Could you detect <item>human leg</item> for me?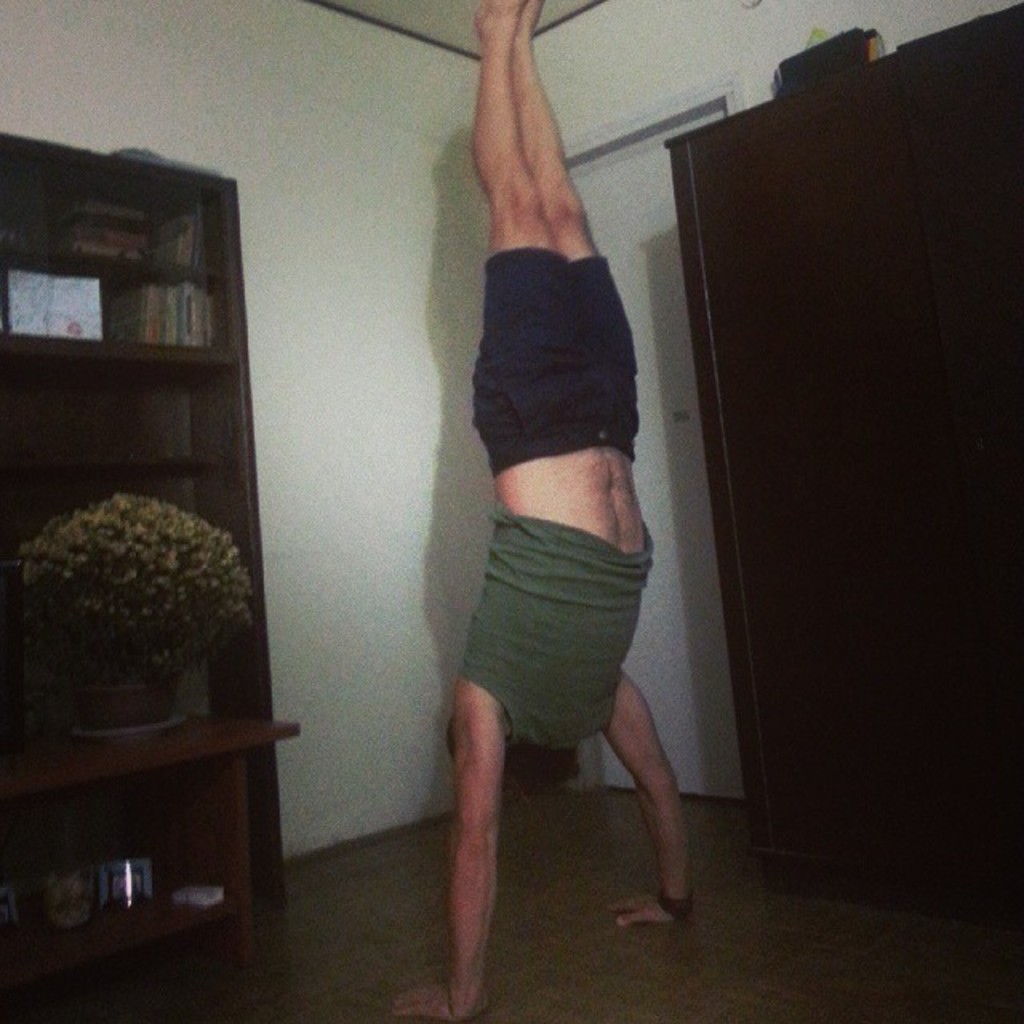
Detection result: pyautogui.locateOnScreen(509, 0, 637, 427).
